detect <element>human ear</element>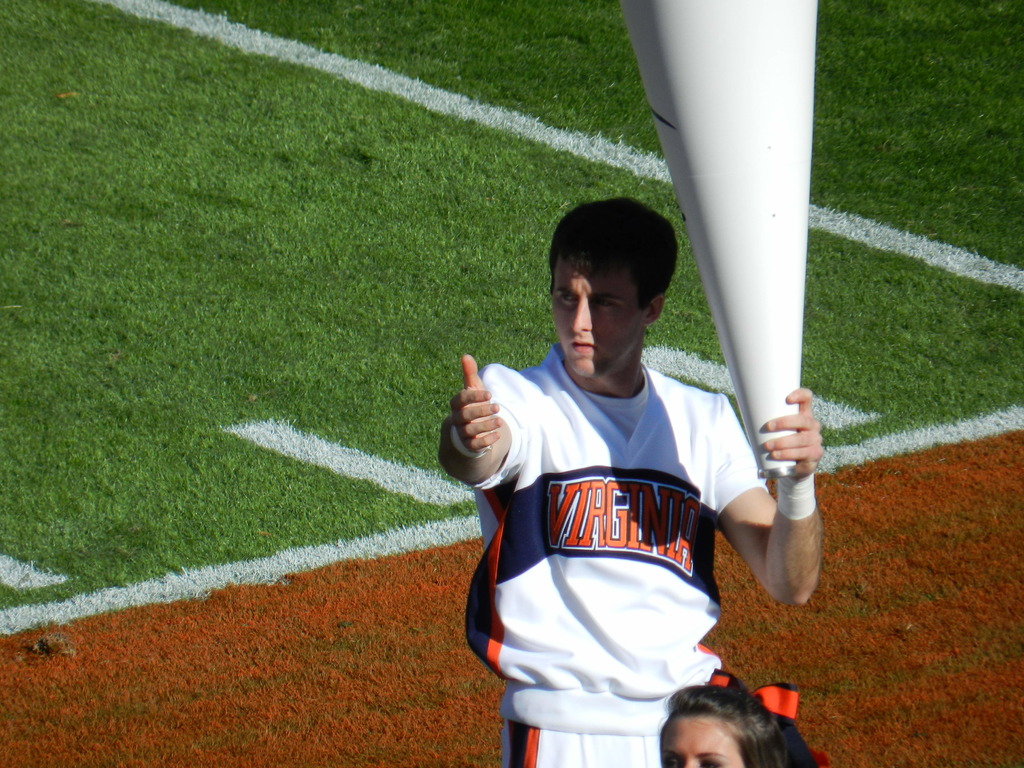
645, 294, 665, 323
